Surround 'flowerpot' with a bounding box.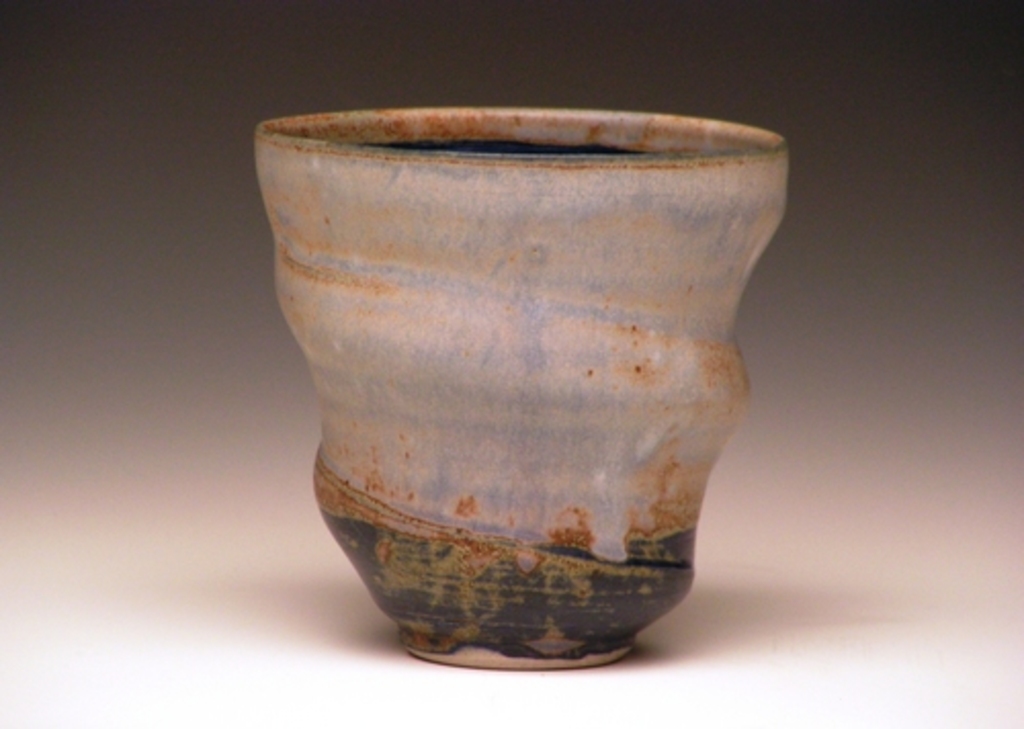
[248, 86, 801, 702].
